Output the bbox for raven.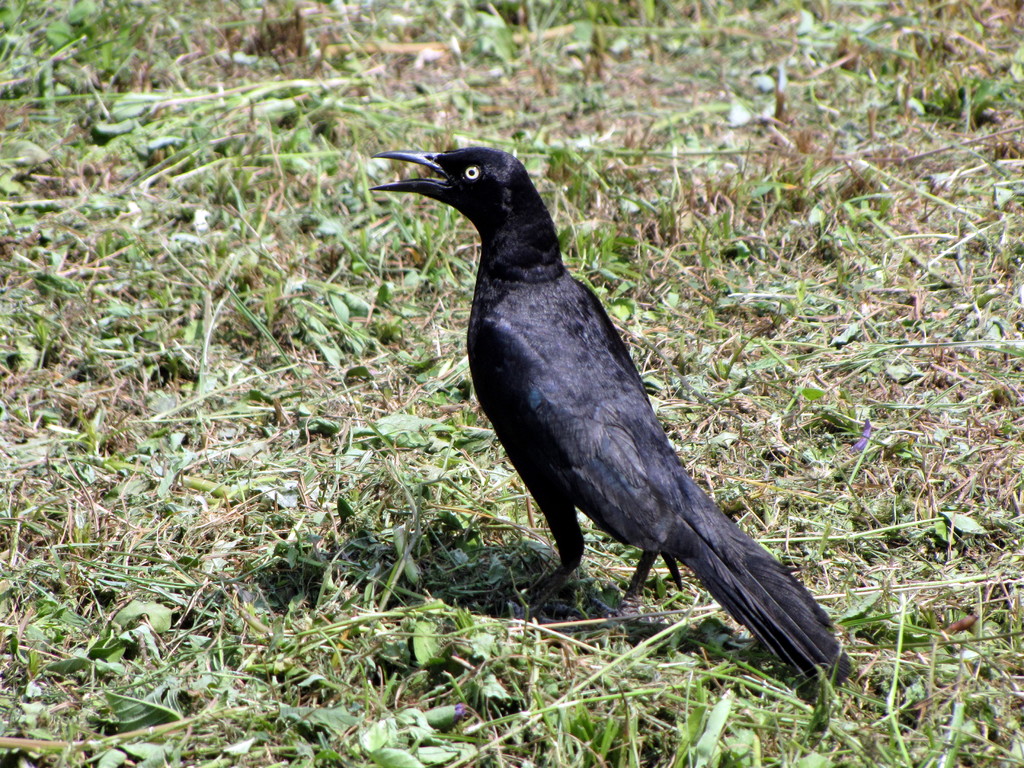
(375, 149, 856, 694).
